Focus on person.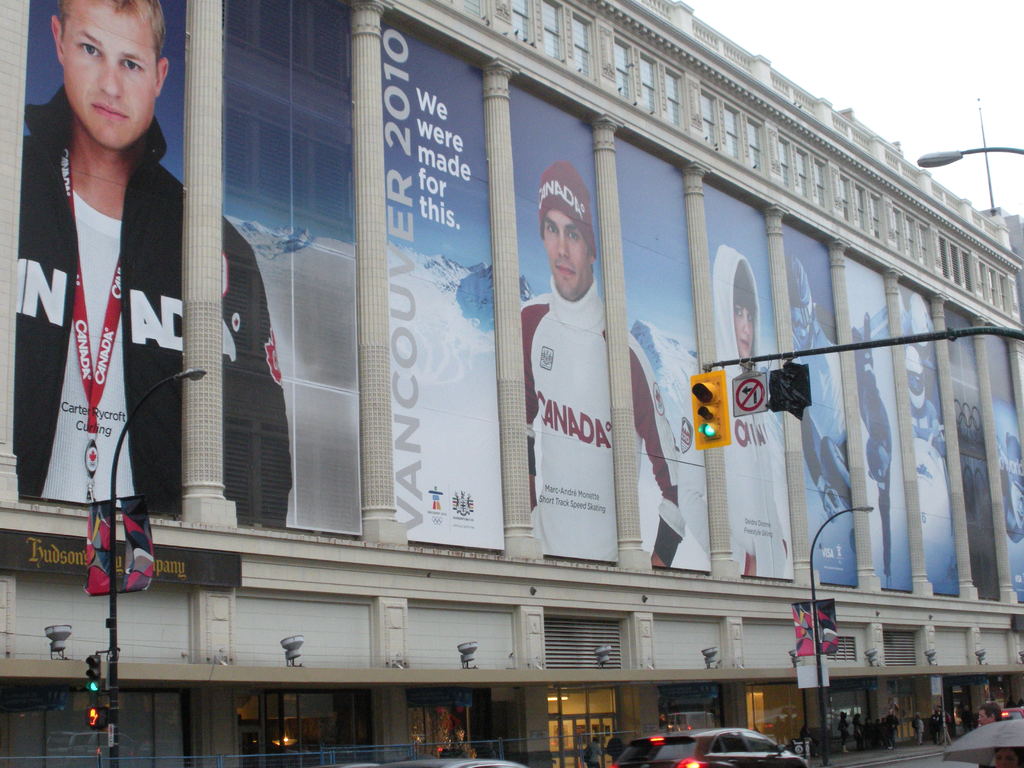
Focused at bbox=[790, 256, 852, 552].
